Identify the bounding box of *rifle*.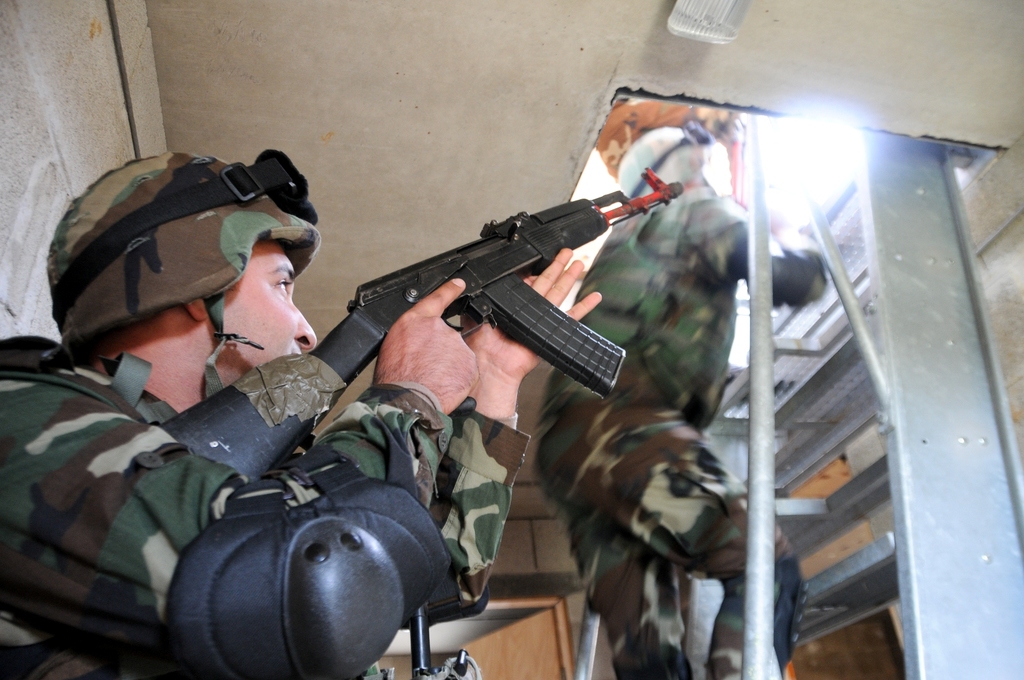
<region>17, 204, 692, 604</region>.
